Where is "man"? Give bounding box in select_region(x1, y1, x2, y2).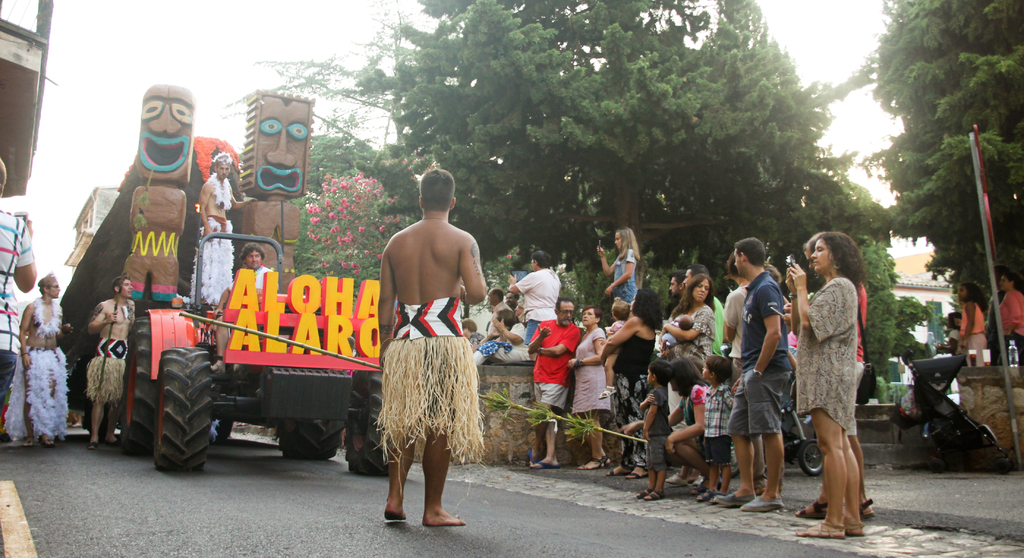
select_region(199, 147, 252, 311).
